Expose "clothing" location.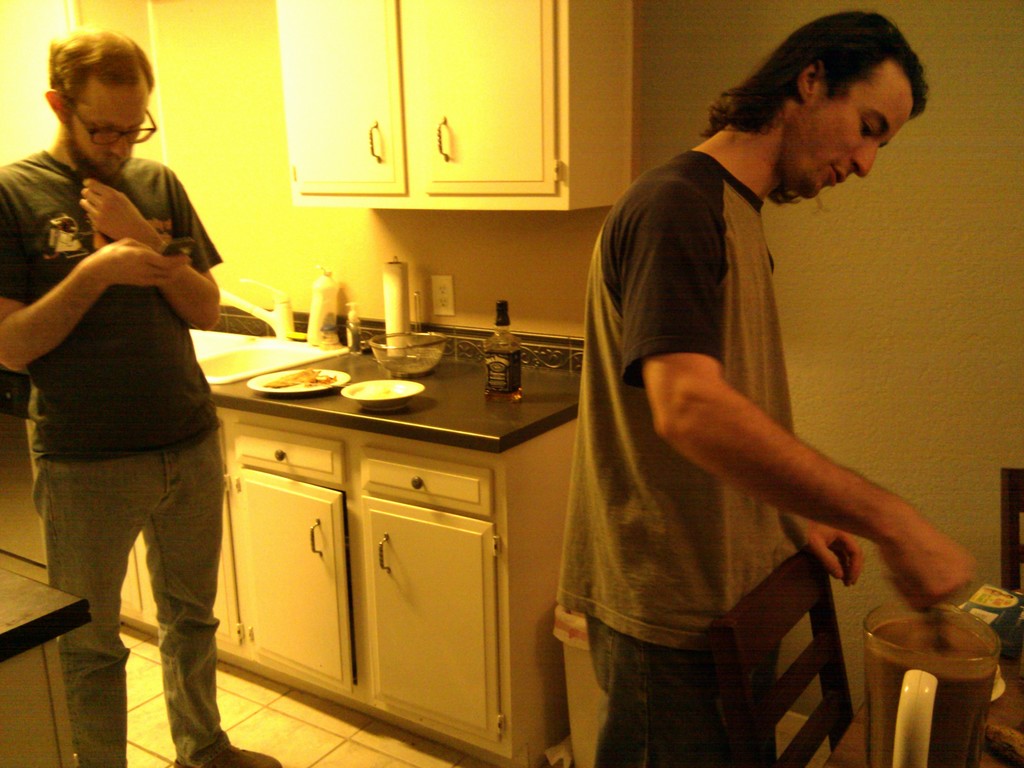
Exposed at bbox=[15, 61, 241, 713].
